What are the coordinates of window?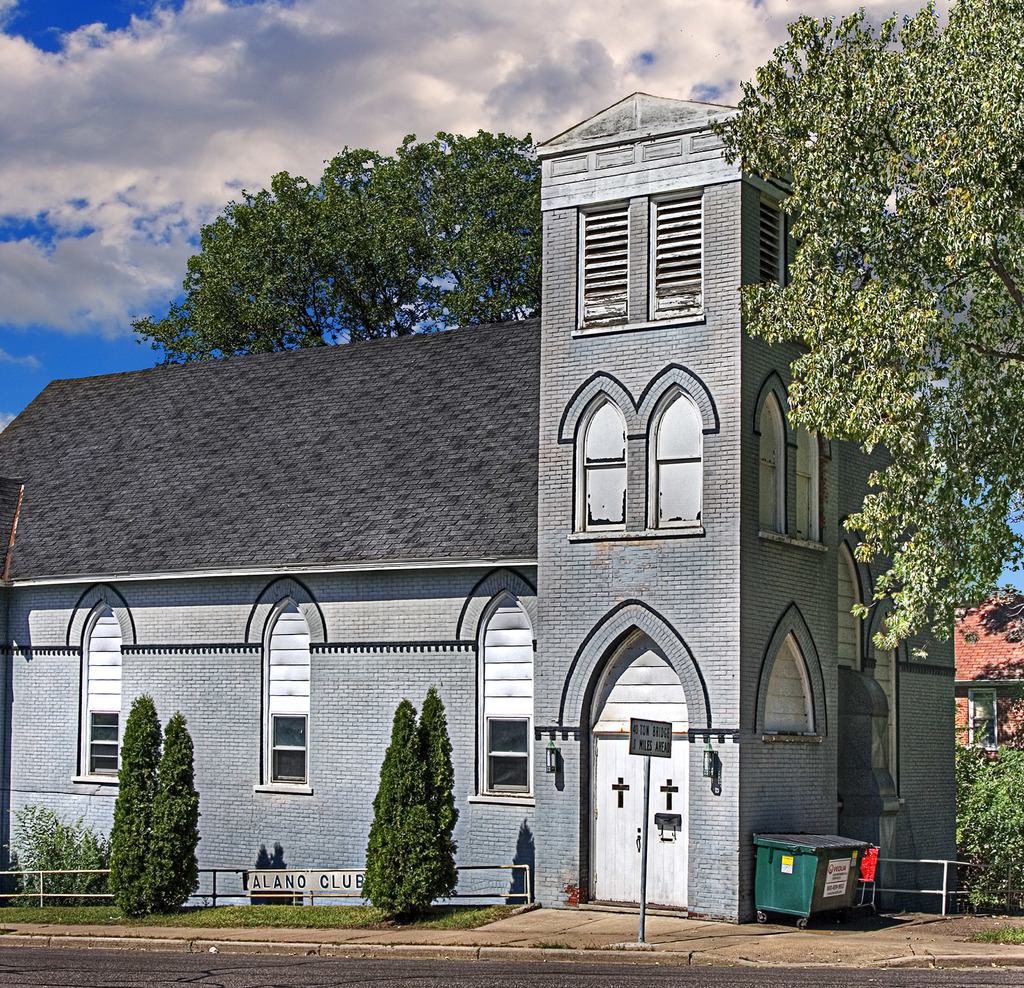
[left=473, top=597, right=538, bottom=795].
